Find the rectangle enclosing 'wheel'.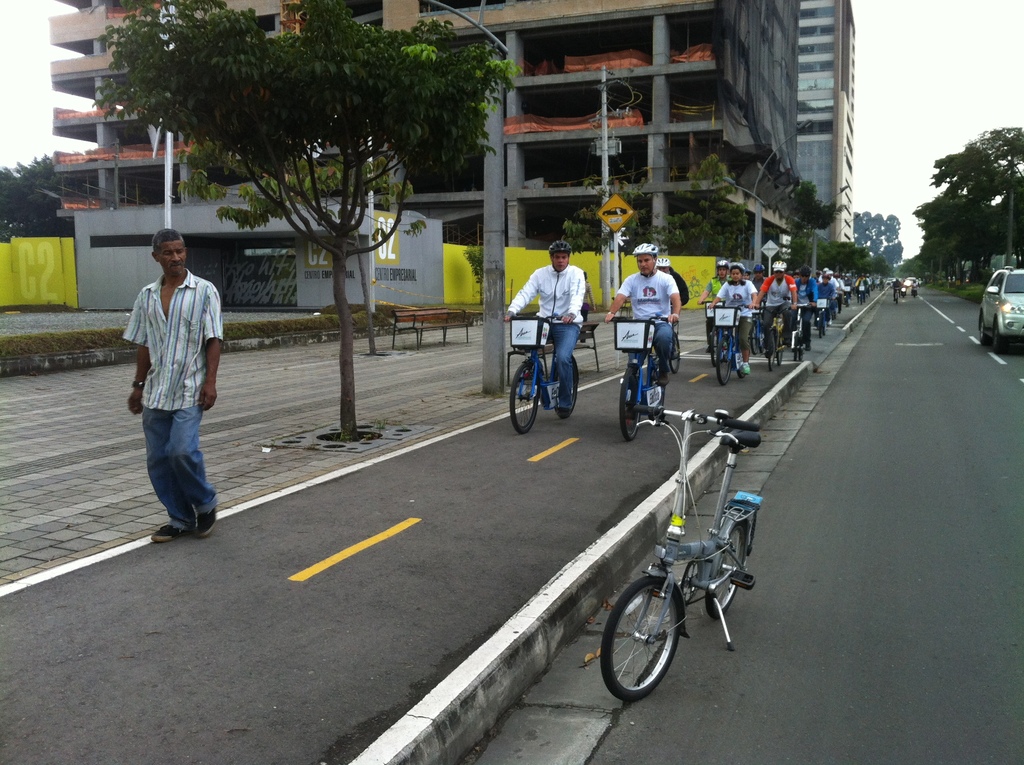
780 328 783 368.
